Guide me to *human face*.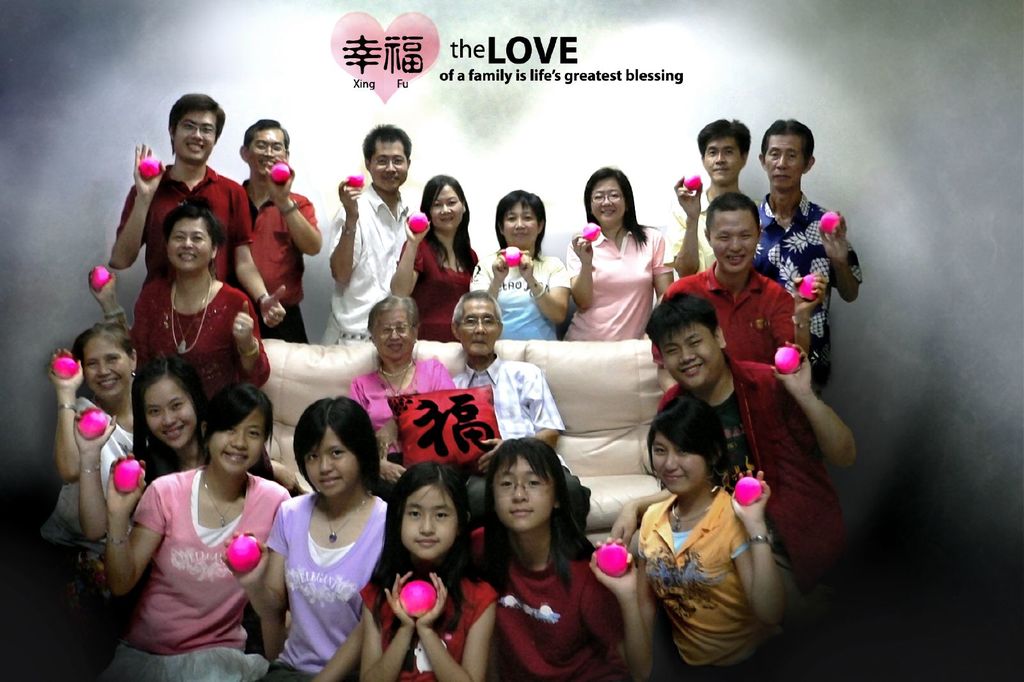
Guidance: 493:457:554:530.
